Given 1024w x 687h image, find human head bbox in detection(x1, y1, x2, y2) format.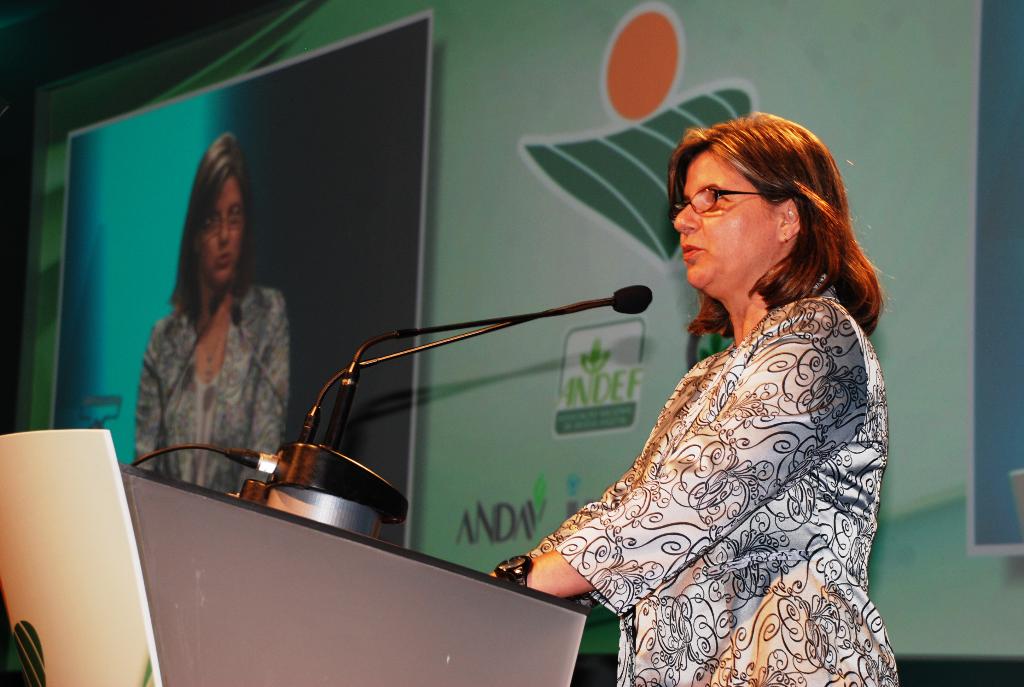
detection(179, 138, 260, 287).
